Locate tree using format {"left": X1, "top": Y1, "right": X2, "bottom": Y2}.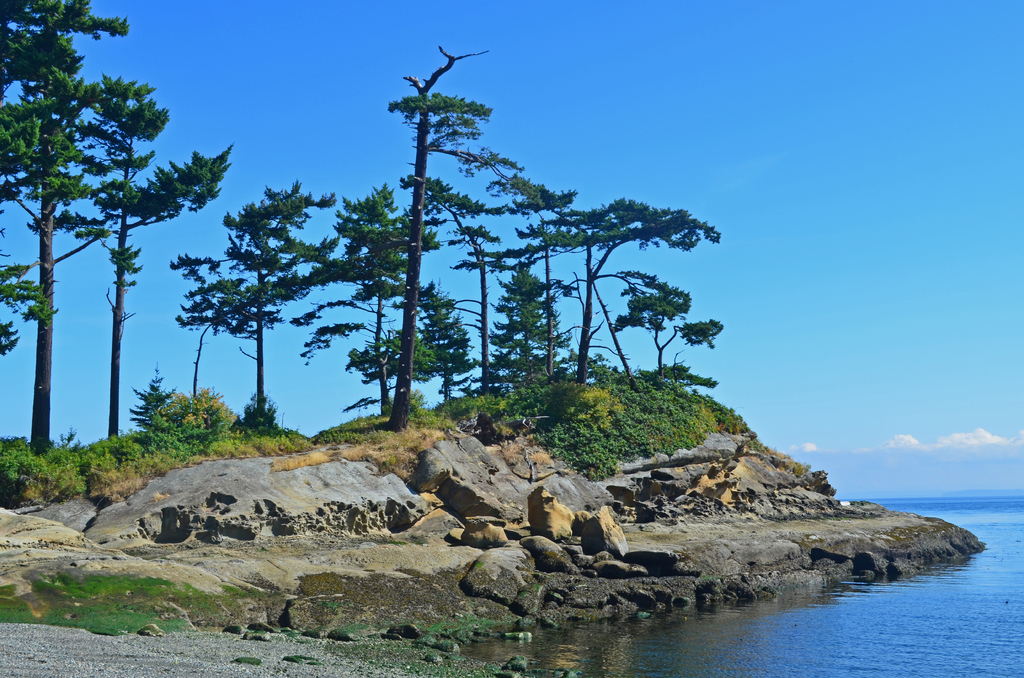
{"left": 612, "top": 286, "right": 731, "bottom": 389}.
